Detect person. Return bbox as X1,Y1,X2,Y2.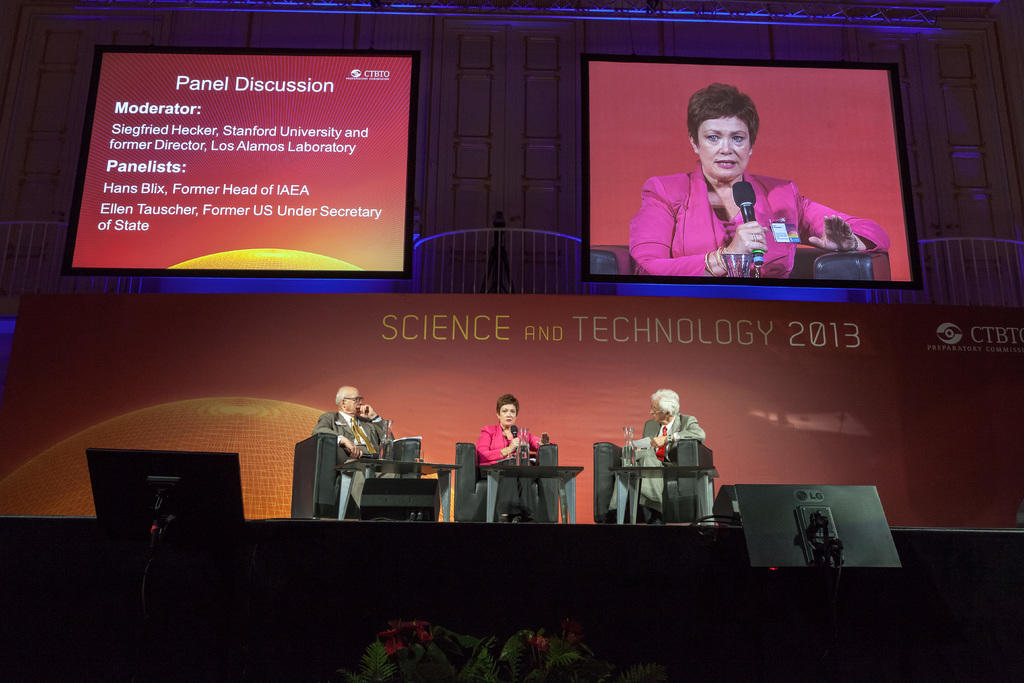
472,399,538,510.
